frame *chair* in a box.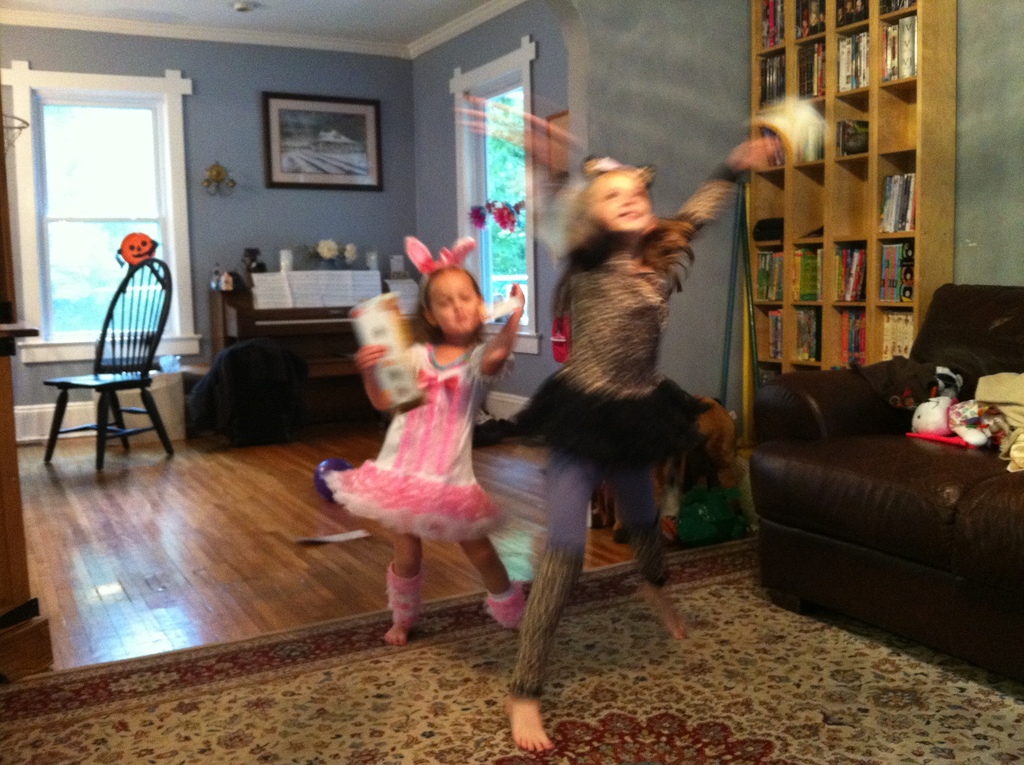
l=33, t=268, r=177, b=482.
